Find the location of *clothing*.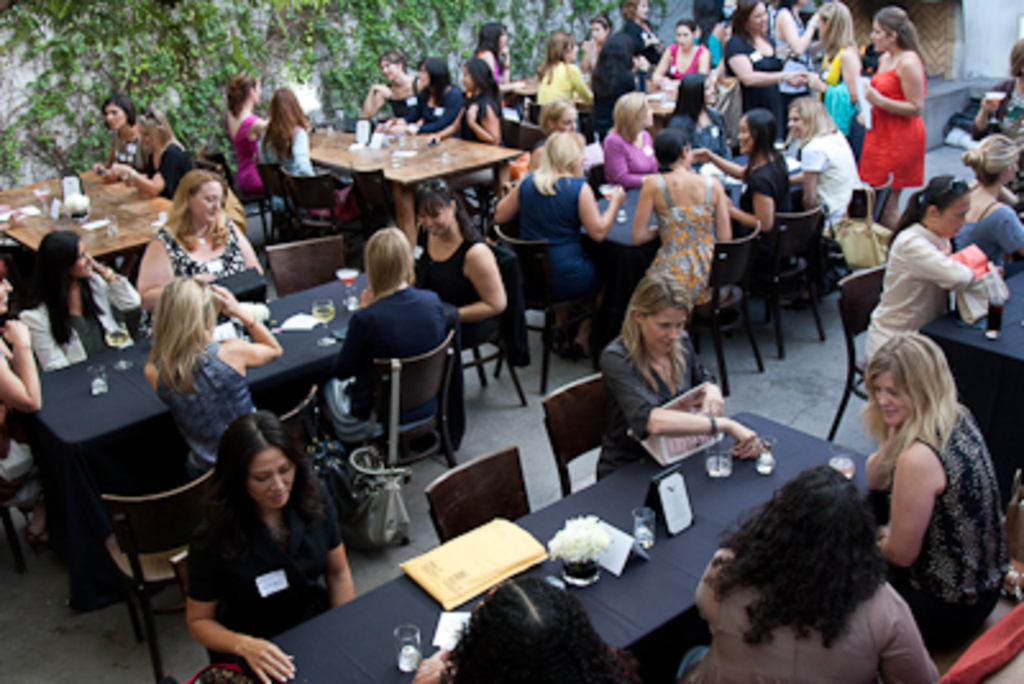
Location: bbox=[822, 56, 865, 141].
